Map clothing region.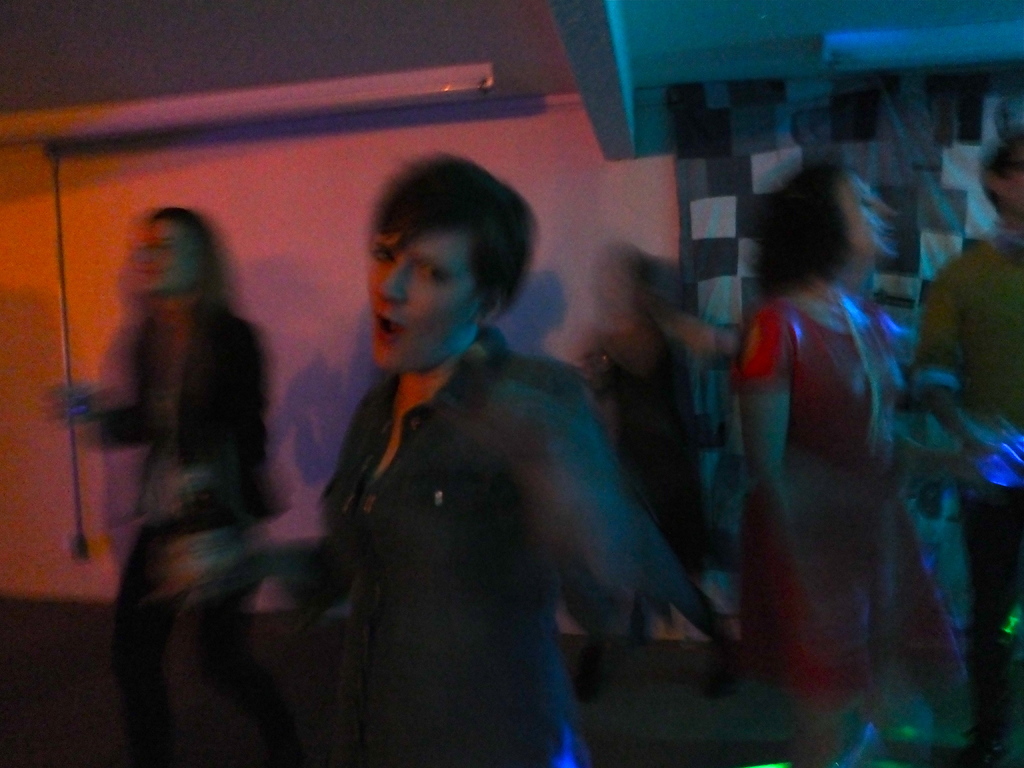
Mapped to <box>593,319,714,630</box>.
